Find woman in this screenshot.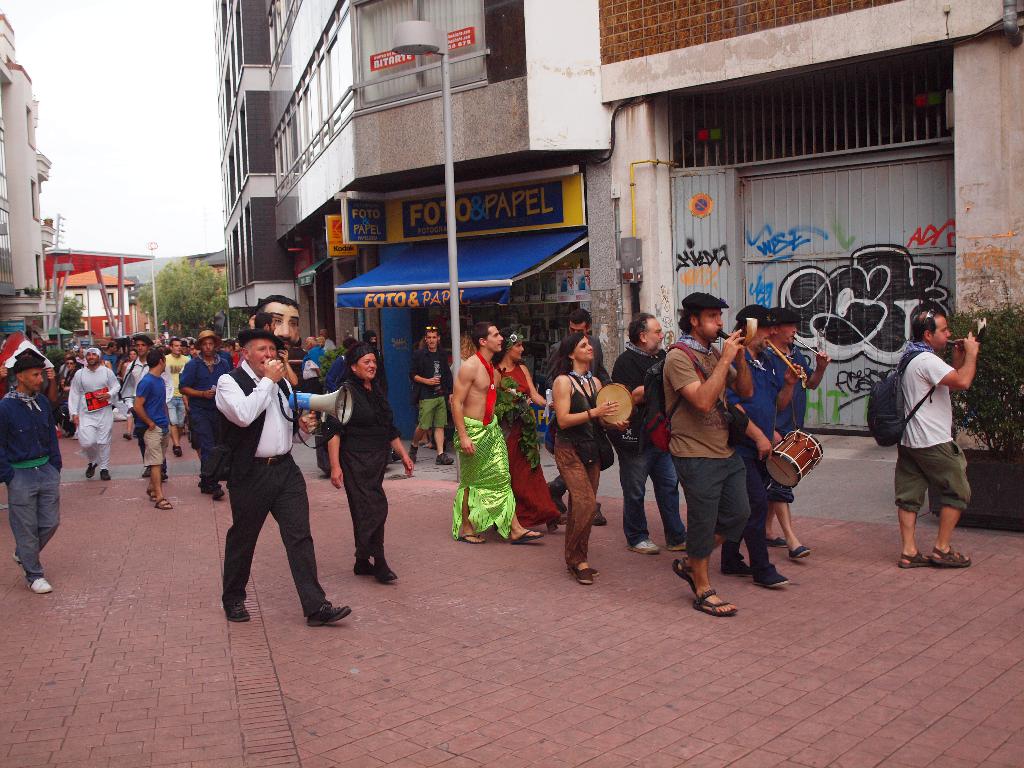
The bounding box for woman is [321,339,415,582].
